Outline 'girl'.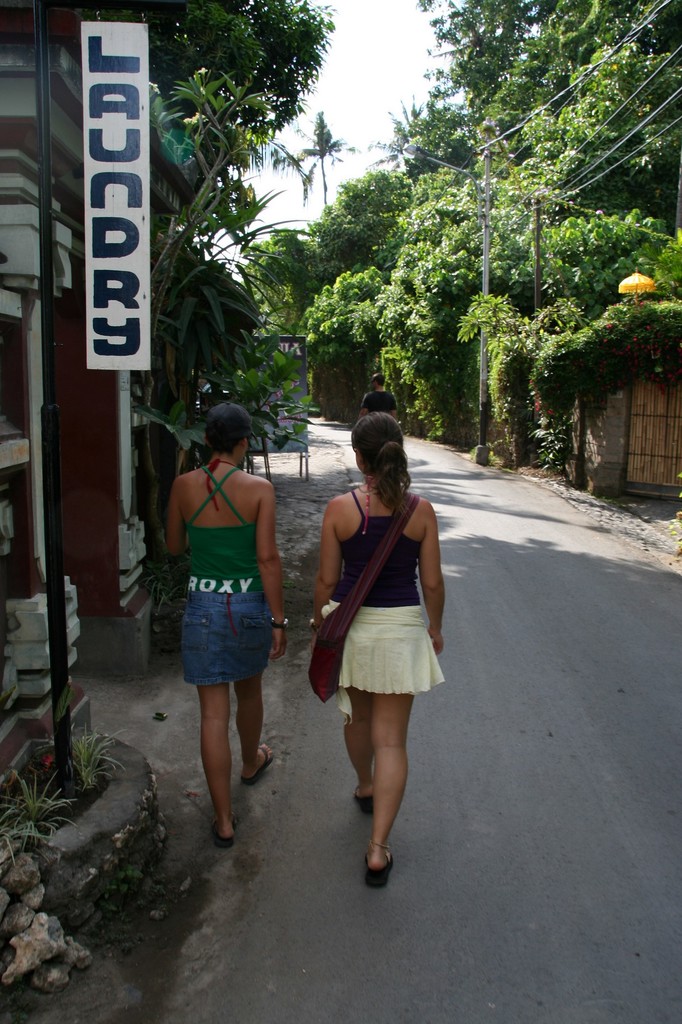
Outline: locate(177, 406, 285, 845).
